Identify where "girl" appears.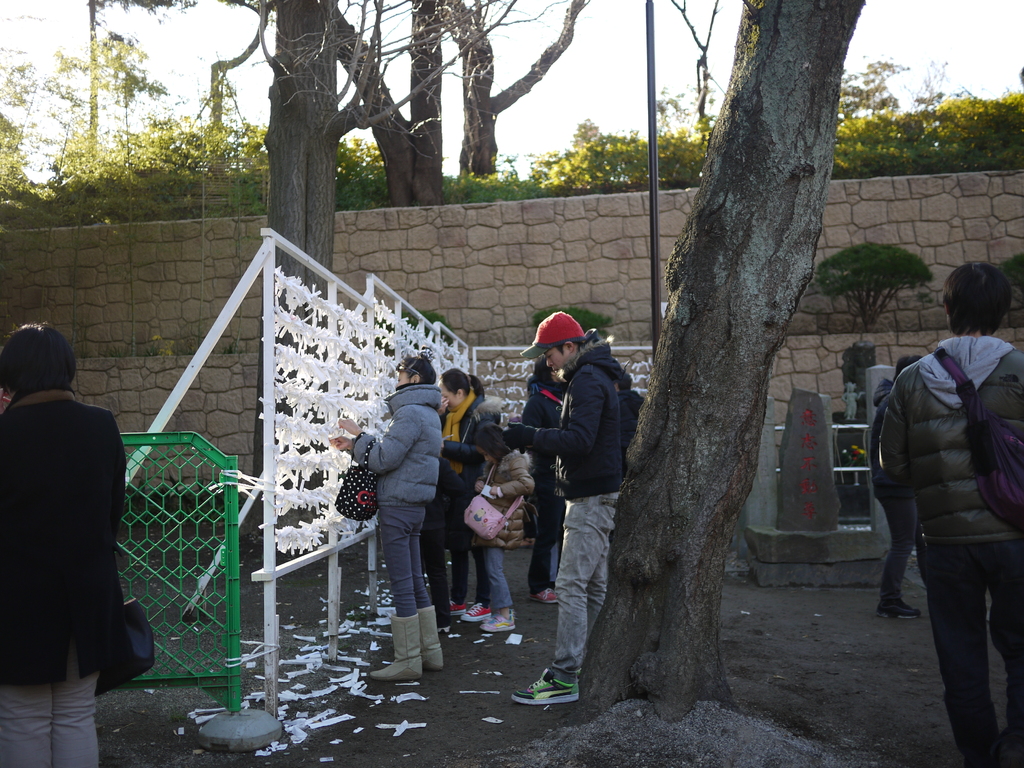
Appears at left=478, top=420, right=531, bottom=630.
